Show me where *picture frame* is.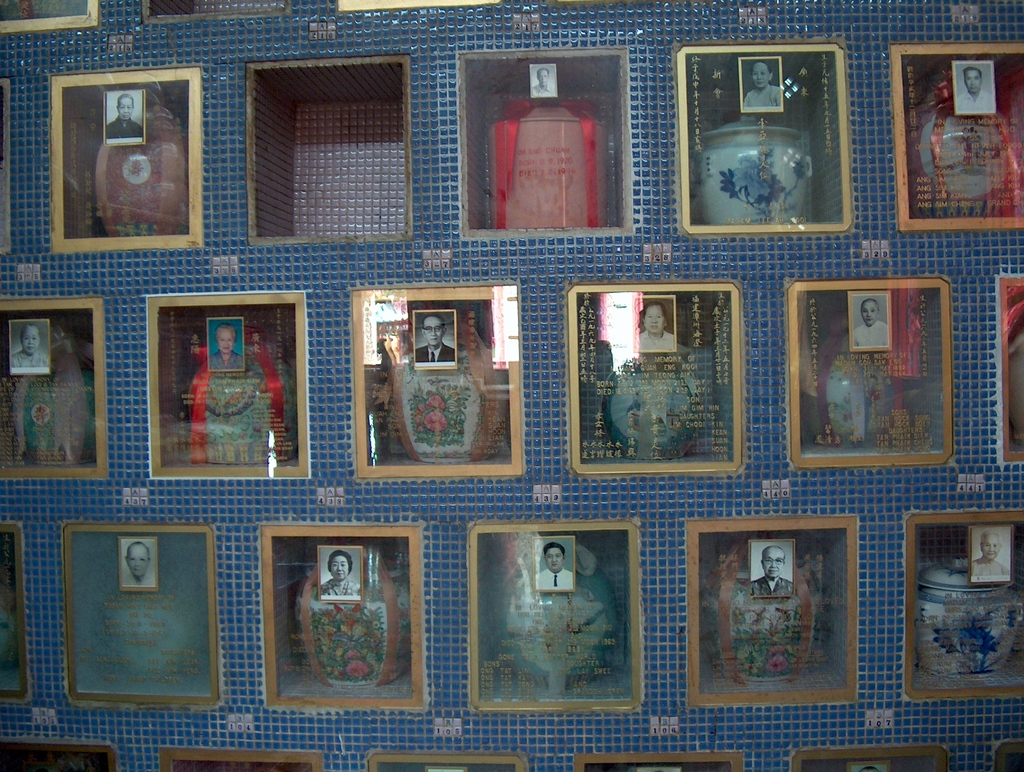
*picture frame* is at BBox(668, 35, 844, 237).
